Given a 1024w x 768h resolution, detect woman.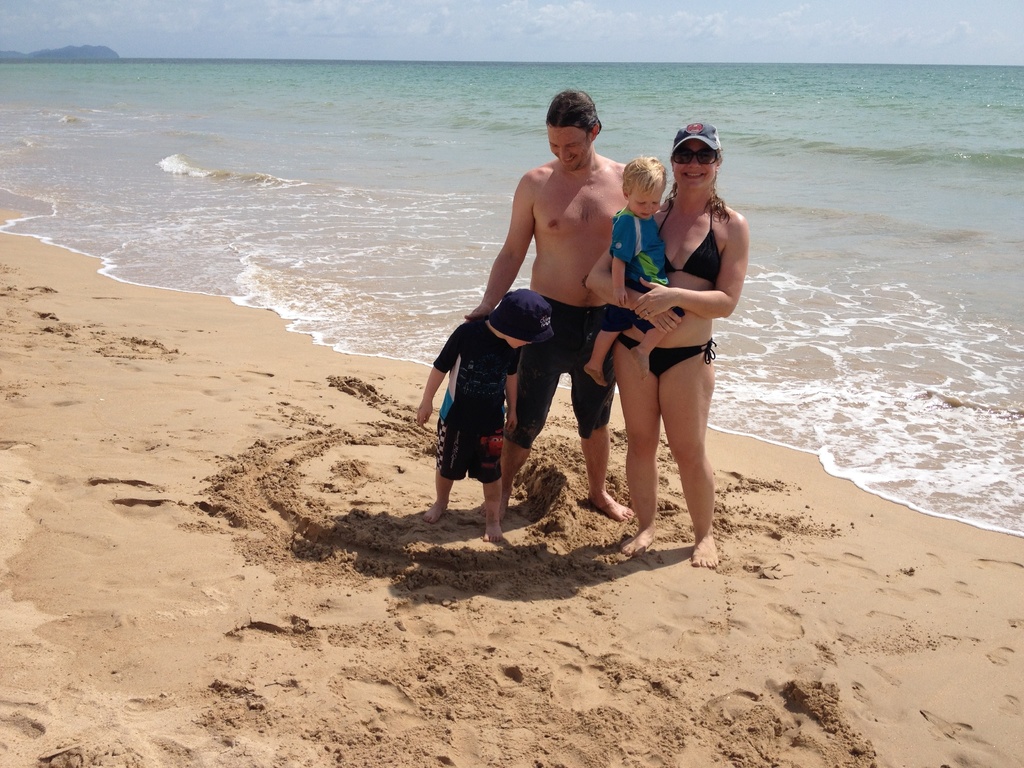
[587,120,748,554].
